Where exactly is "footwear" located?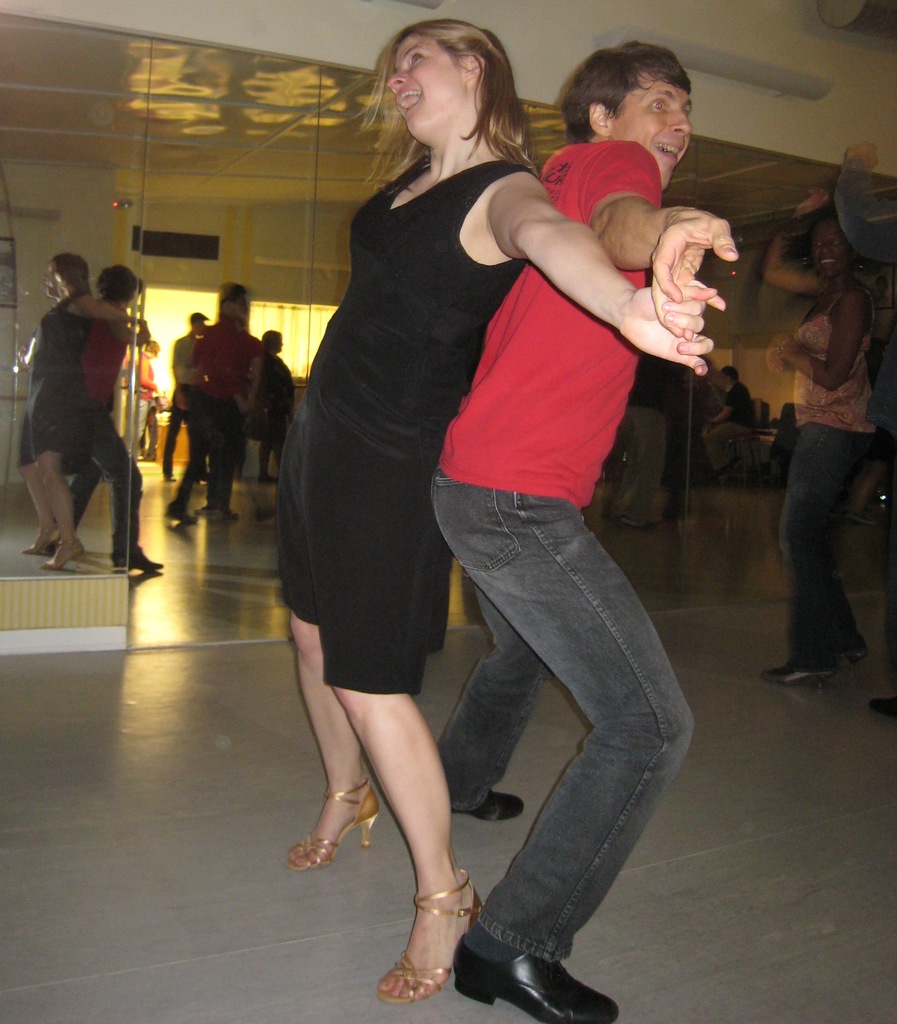
Its bounding box is Rect(200, 505, 235, 514).
